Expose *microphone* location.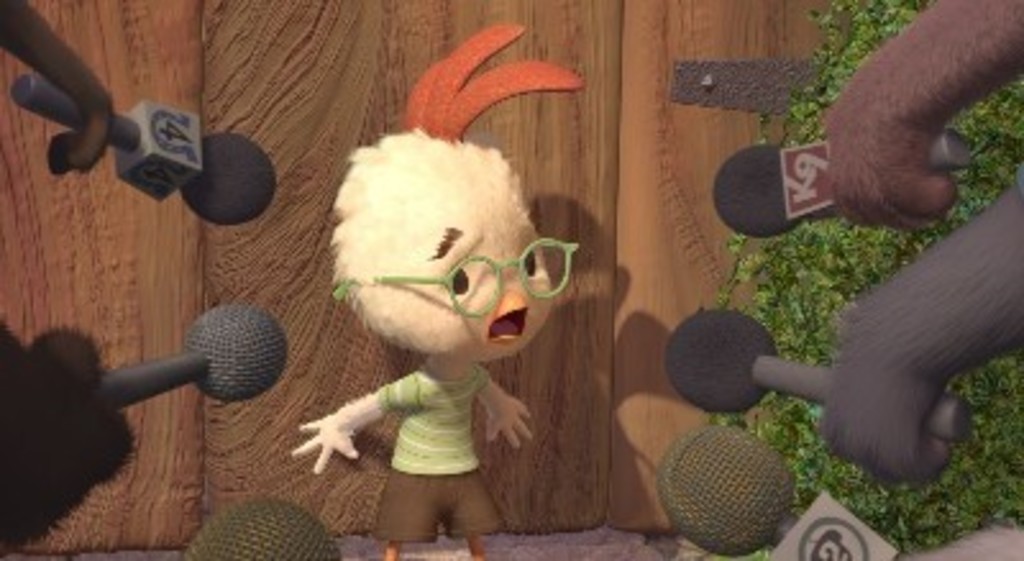
Exposed at BBox(630, 420, 824, 560).
